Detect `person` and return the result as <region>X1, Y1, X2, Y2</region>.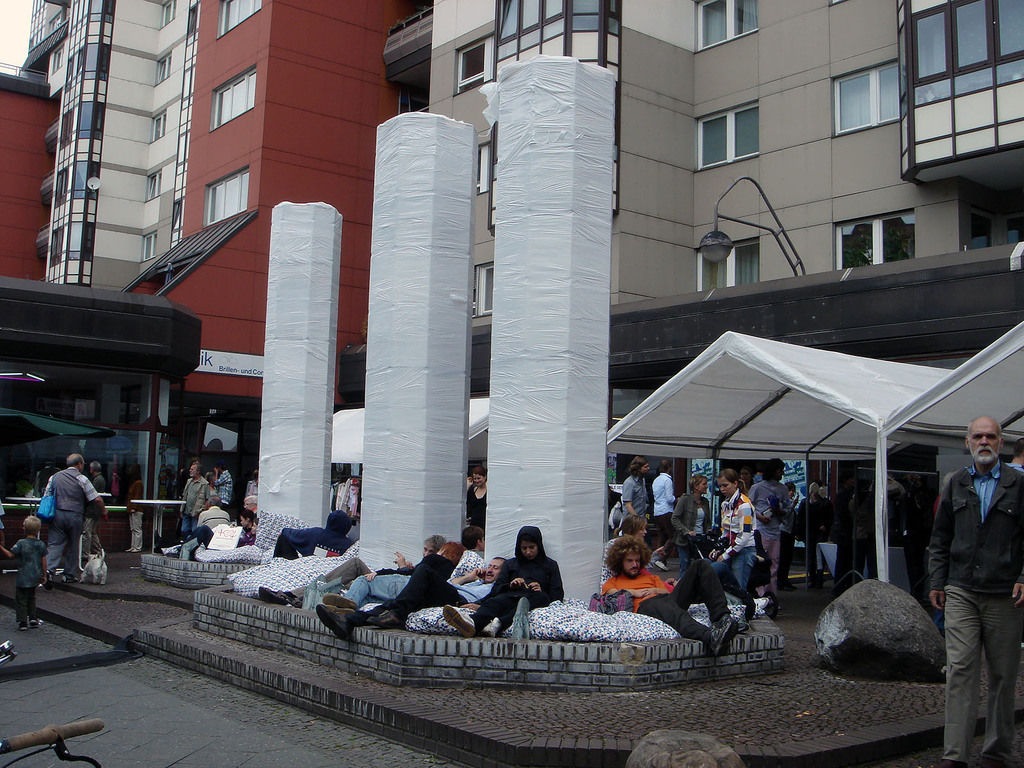
<region>26, 444, 92, 609</region>.
